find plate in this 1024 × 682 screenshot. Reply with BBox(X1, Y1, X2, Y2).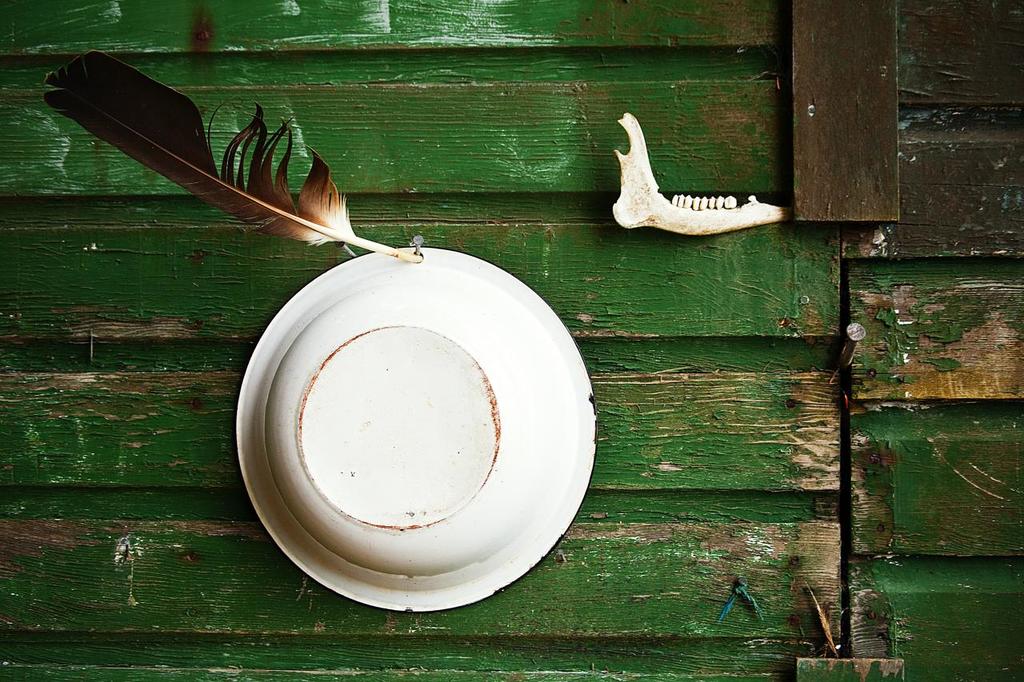
BBox(235, 245, 598, 615).
